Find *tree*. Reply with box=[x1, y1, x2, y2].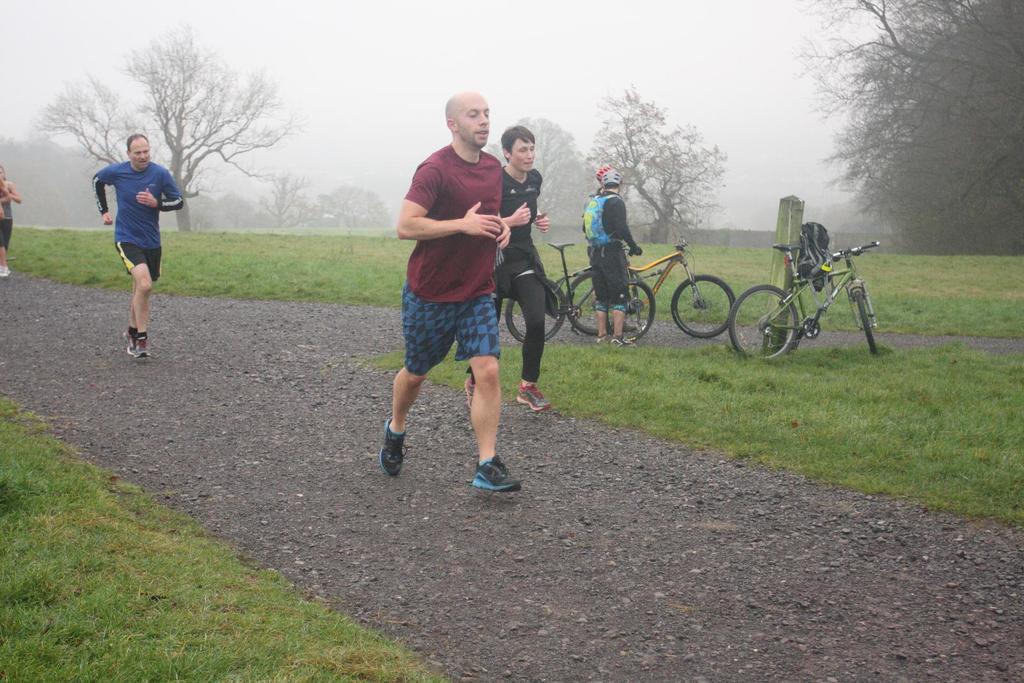
box=[35, 17, 301, 235].
